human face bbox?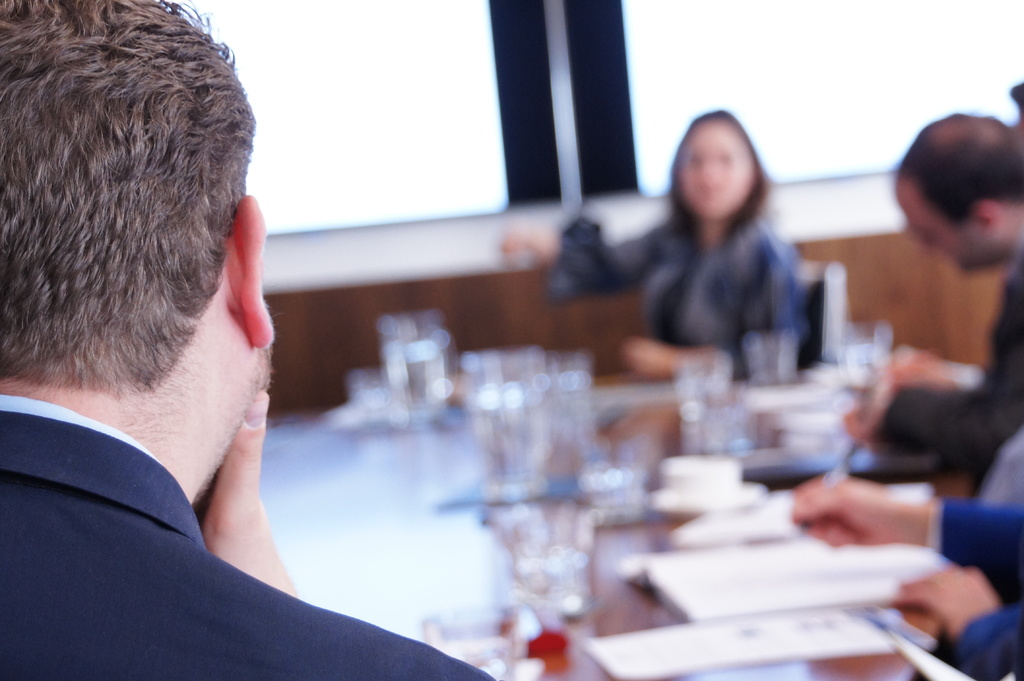
<box>897,177,988,273</box>
